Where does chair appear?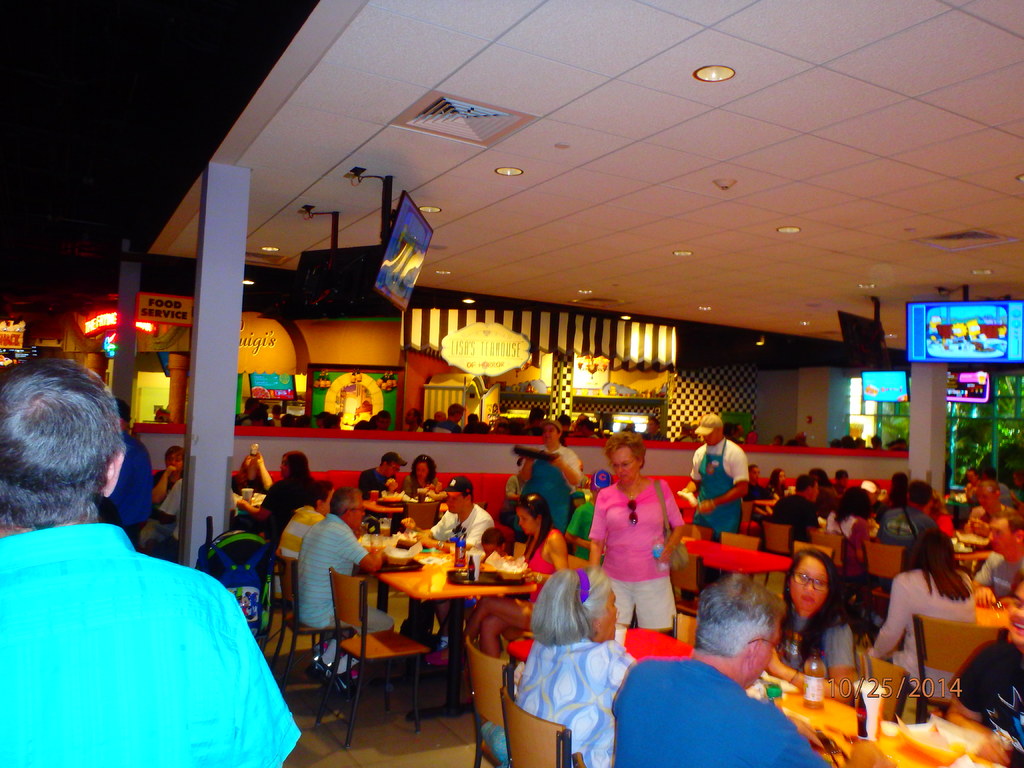
Appears at {"x1": 266, "y1": 555, "x2": 360, "y2": 699}.
